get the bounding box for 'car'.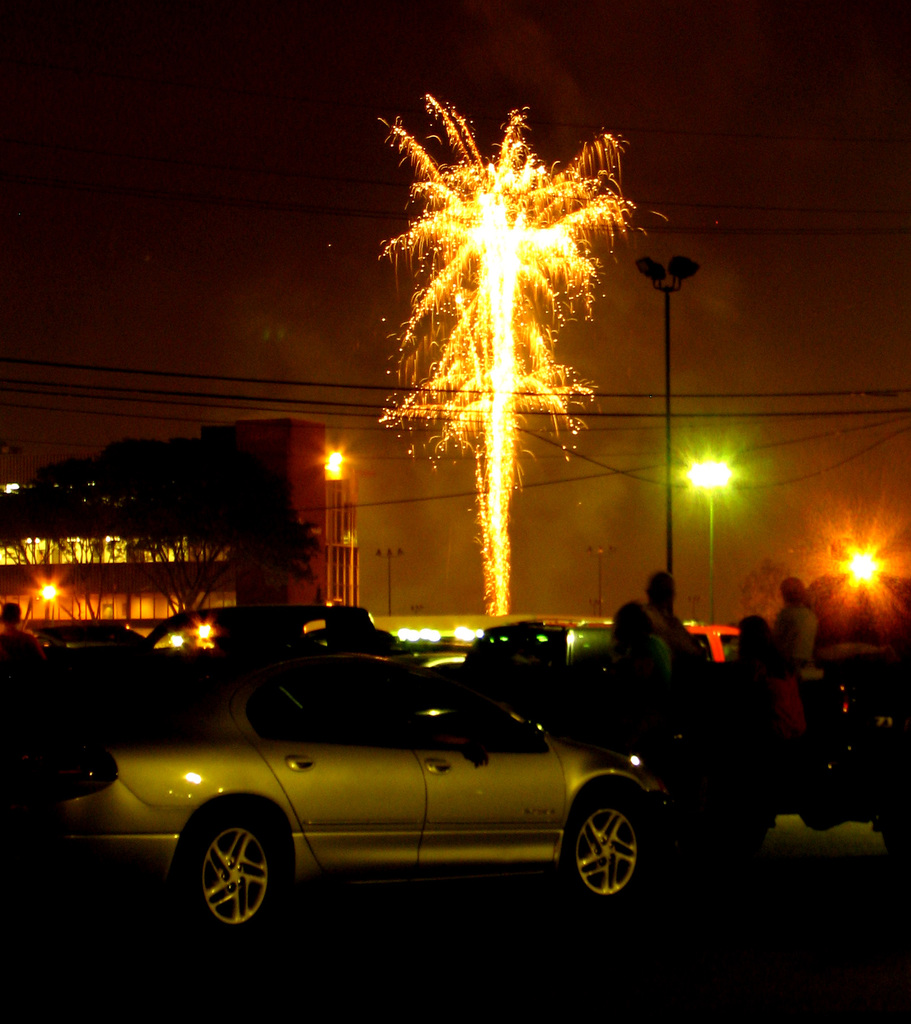
rect(120, 639, 675, 931).
